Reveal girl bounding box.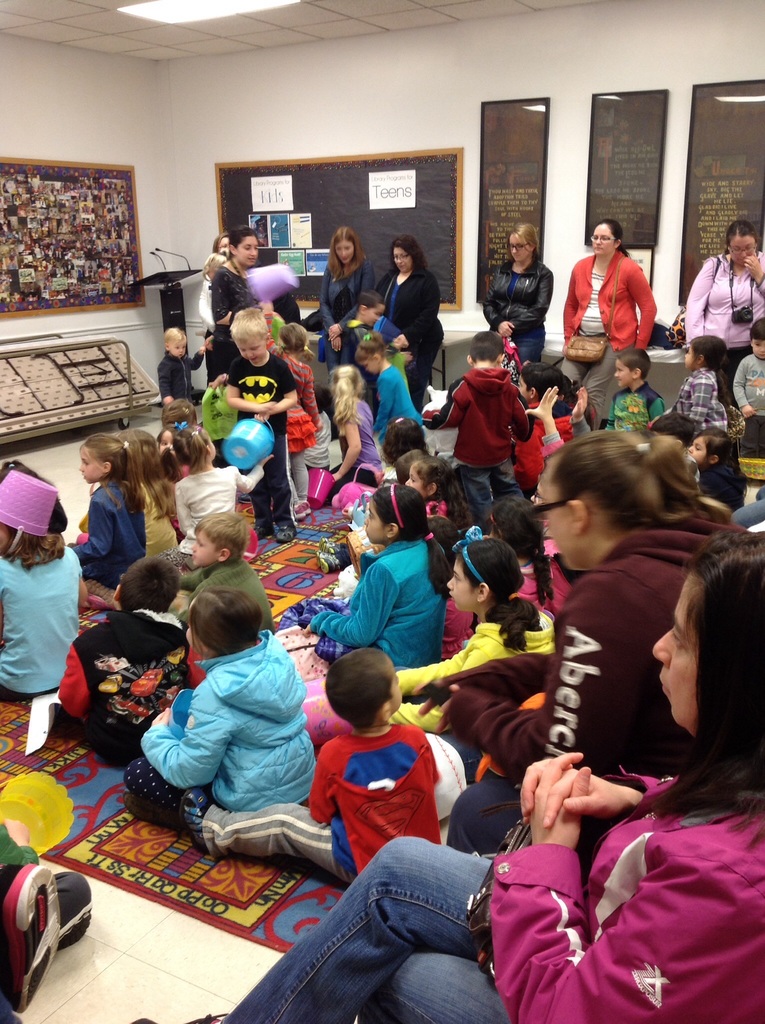
Revealed: {"left": 0, "top": 469, "right": 86, "bottom": 700}.
